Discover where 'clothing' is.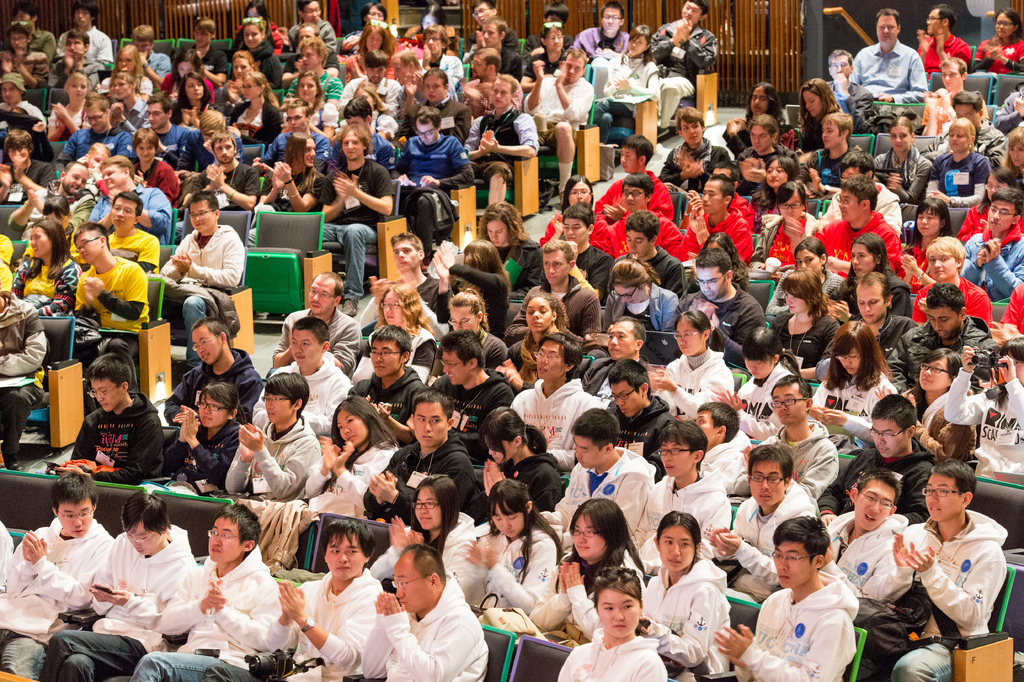
Discovered at 517:63:593:142.
